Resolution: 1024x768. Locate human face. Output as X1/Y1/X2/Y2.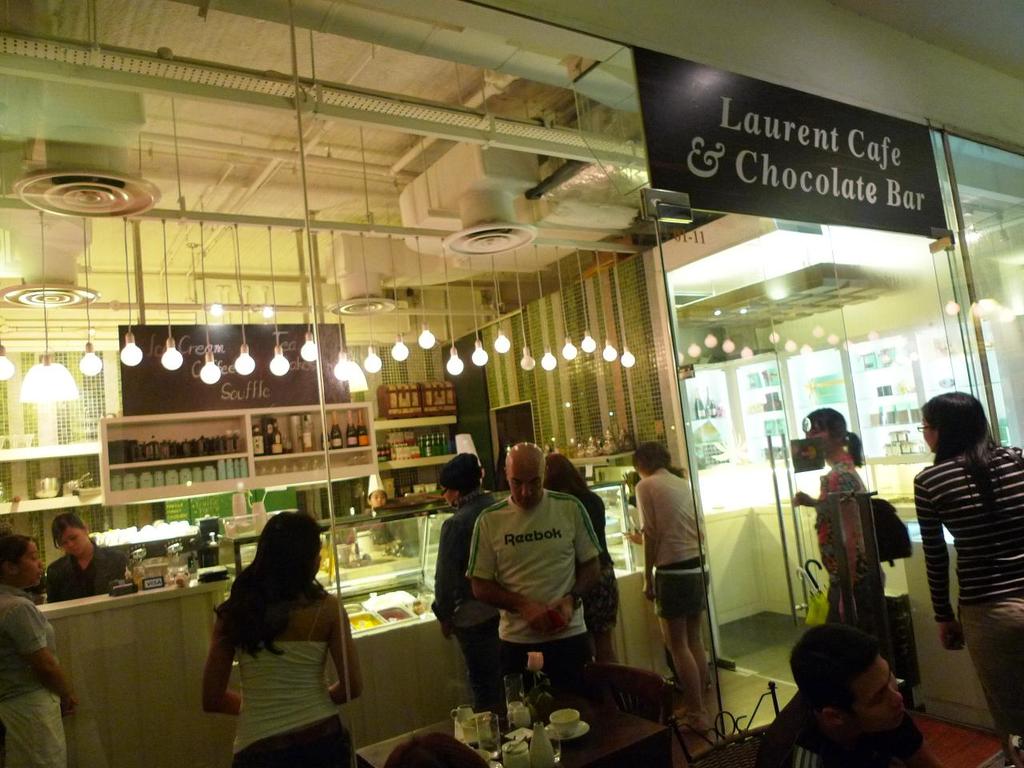
506/466/543/506.
